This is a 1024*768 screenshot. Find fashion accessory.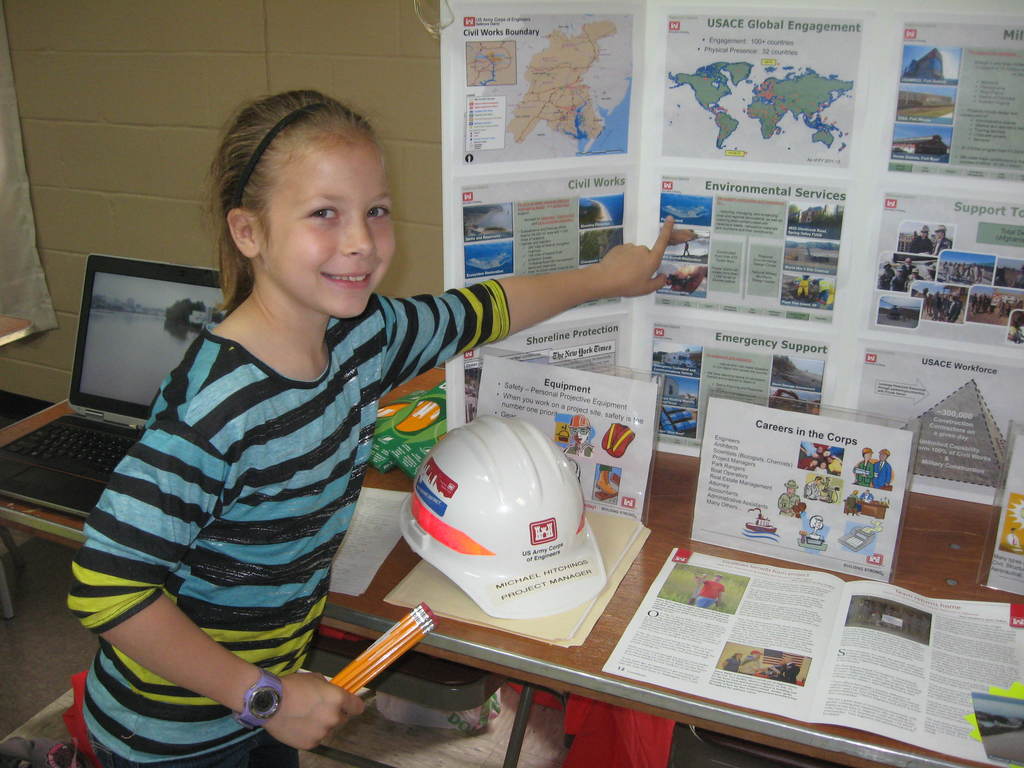
Bounding box: rect(237, 668, 284, 728).
